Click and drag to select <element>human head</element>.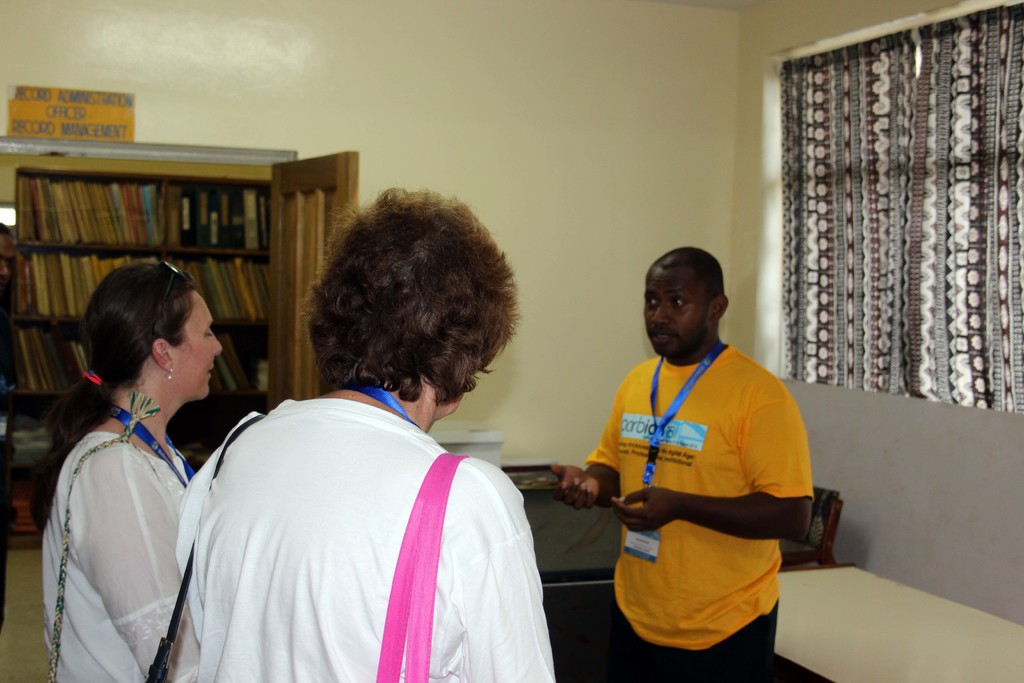
Selection: <box>300,186,520,421</box>.
